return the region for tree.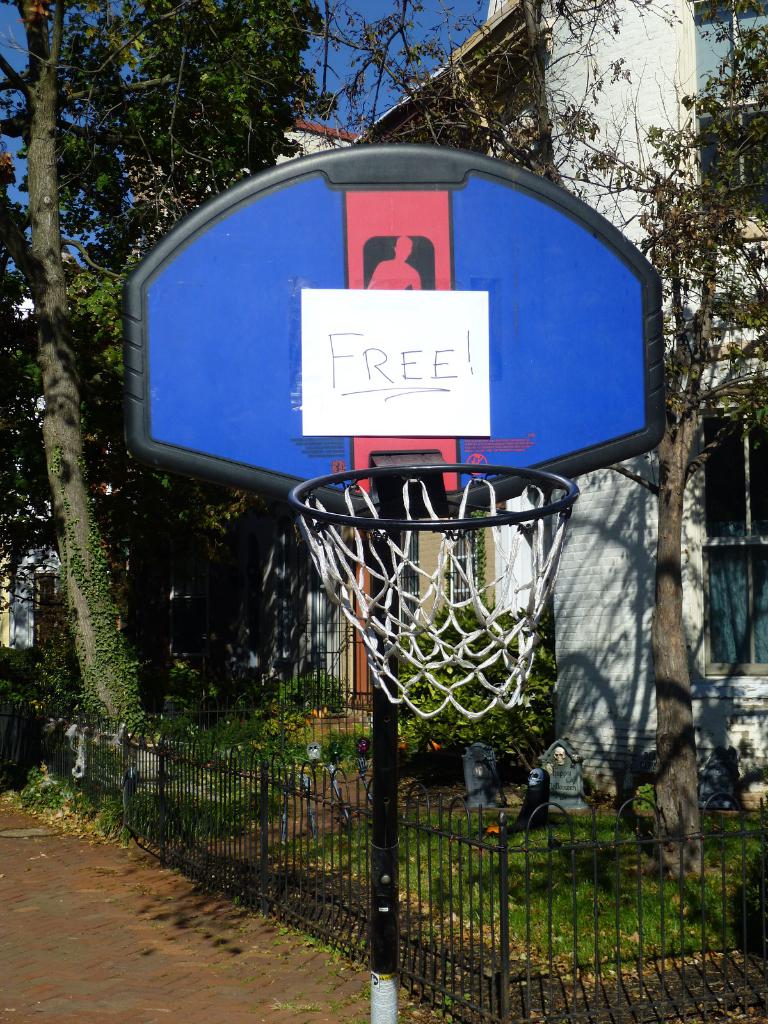
rect(291, 0, 767, 883).
